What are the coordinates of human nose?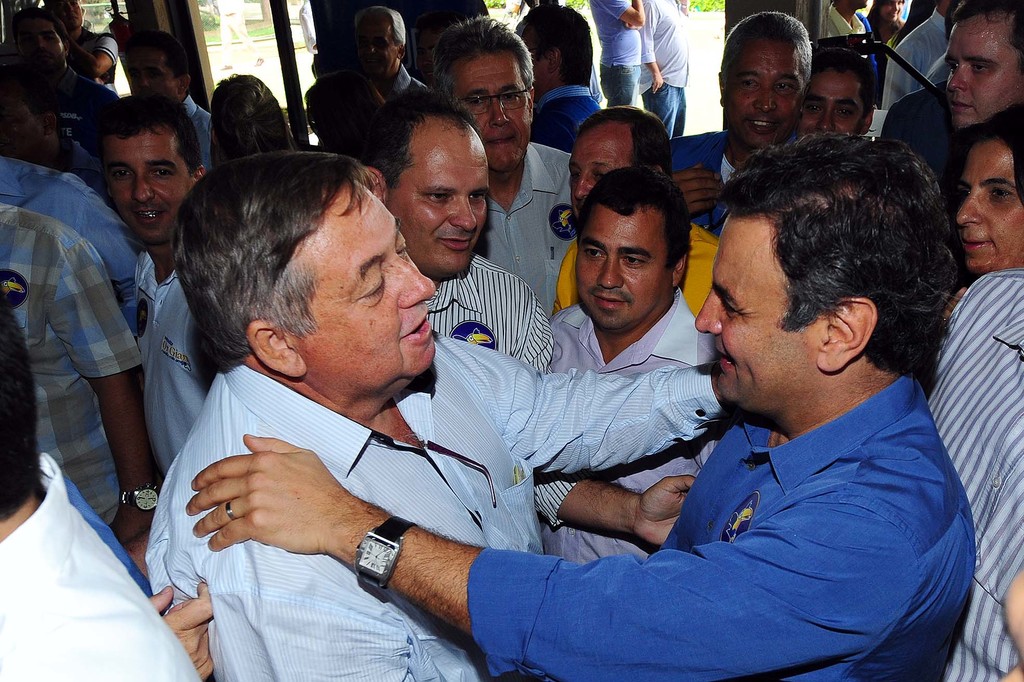
[x1=130, y1=171, x2=155, y2=204].
